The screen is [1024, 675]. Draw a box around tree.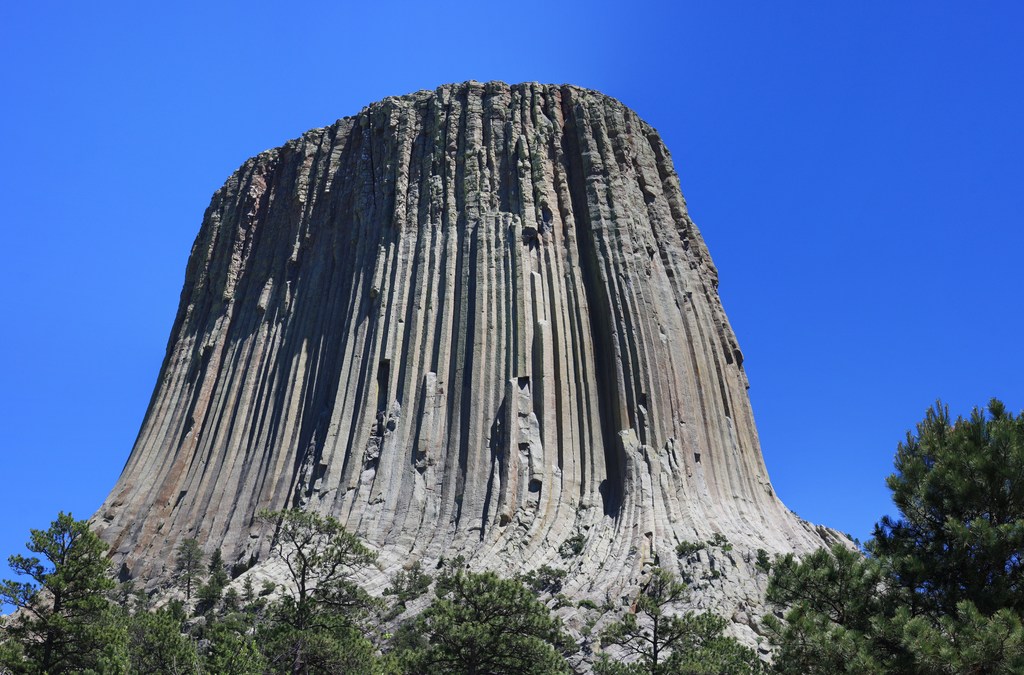
(125, 594, 189, 674).
